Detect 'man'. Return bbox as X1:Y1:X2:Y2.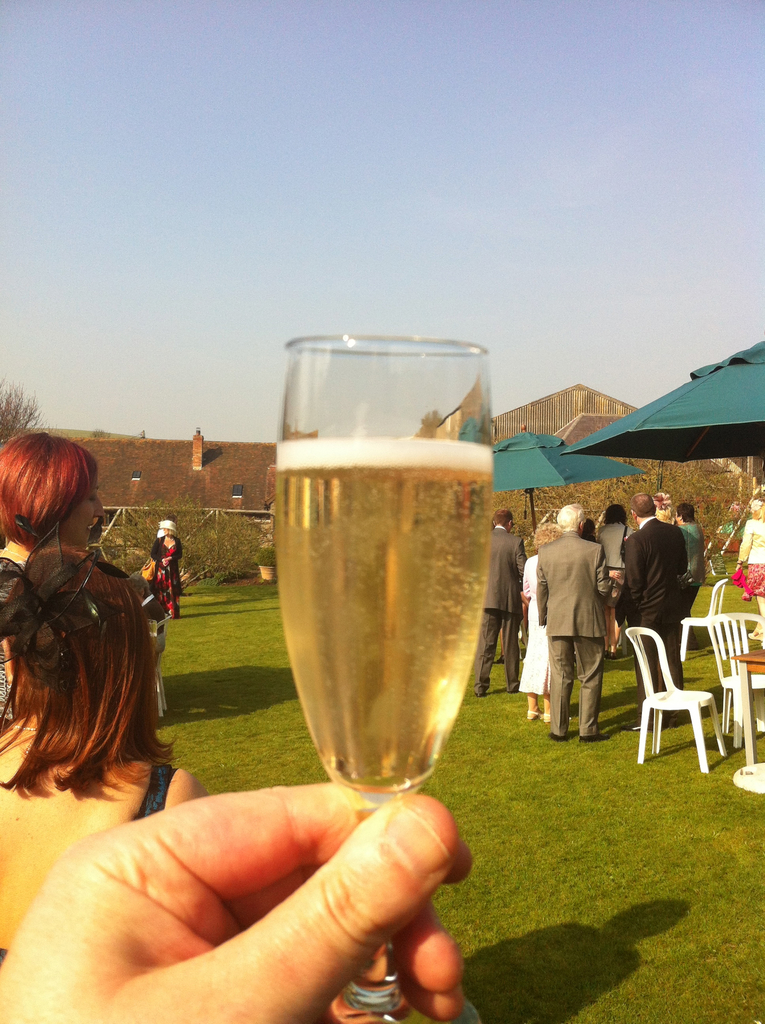
600:499:636:602.
